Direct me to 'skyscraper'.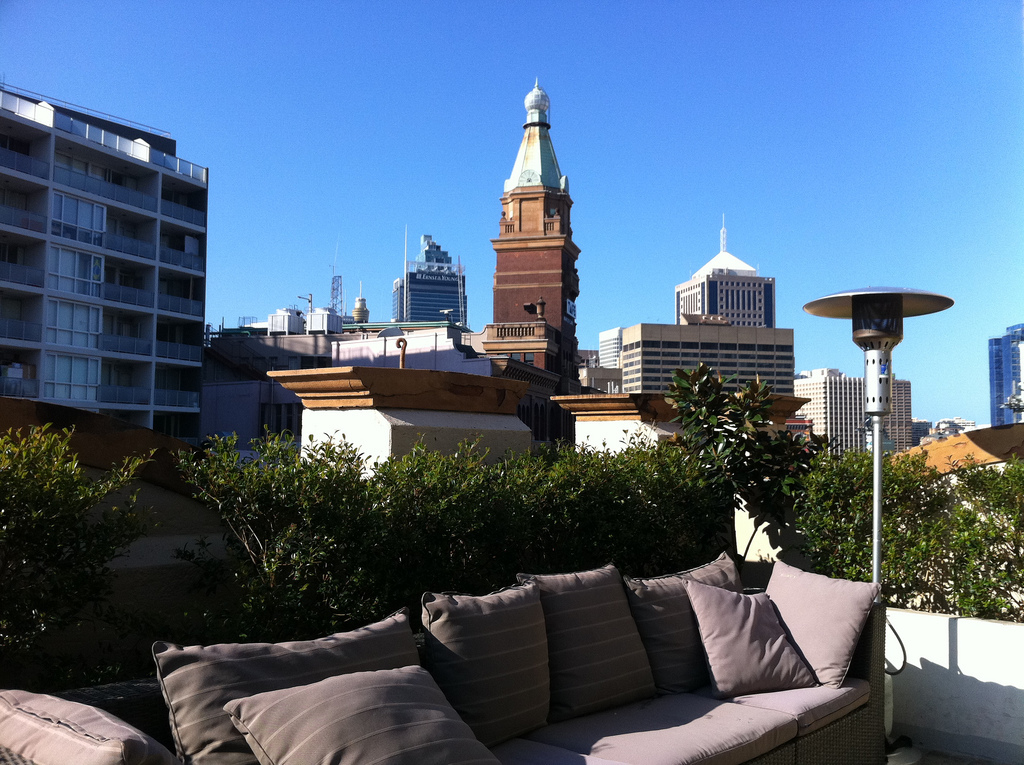
Direction: rect(486, 79, 584, 408).
